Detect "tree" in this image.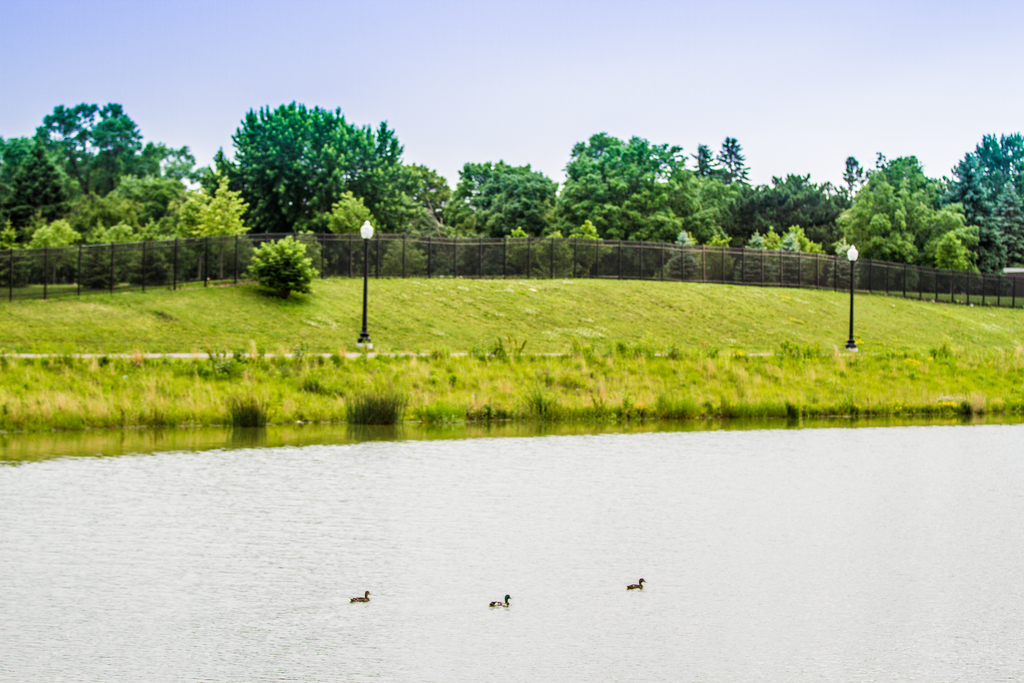
Detection: <region>696, 136, 712, 181</region>.
